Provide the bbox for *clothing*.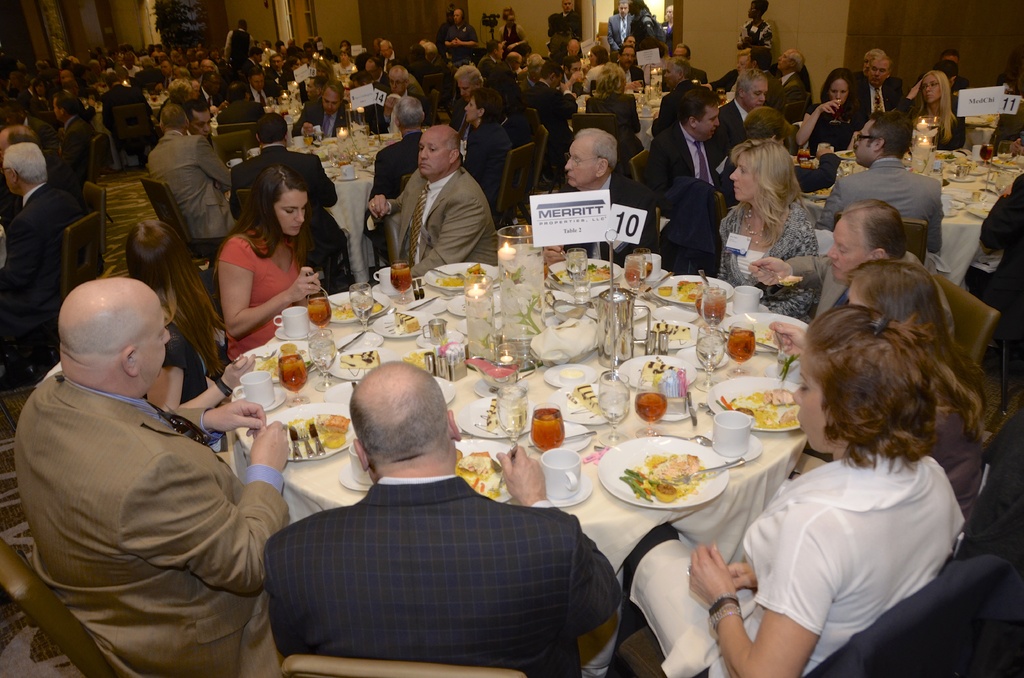
<region>721, 95, 750, 145</region>.
